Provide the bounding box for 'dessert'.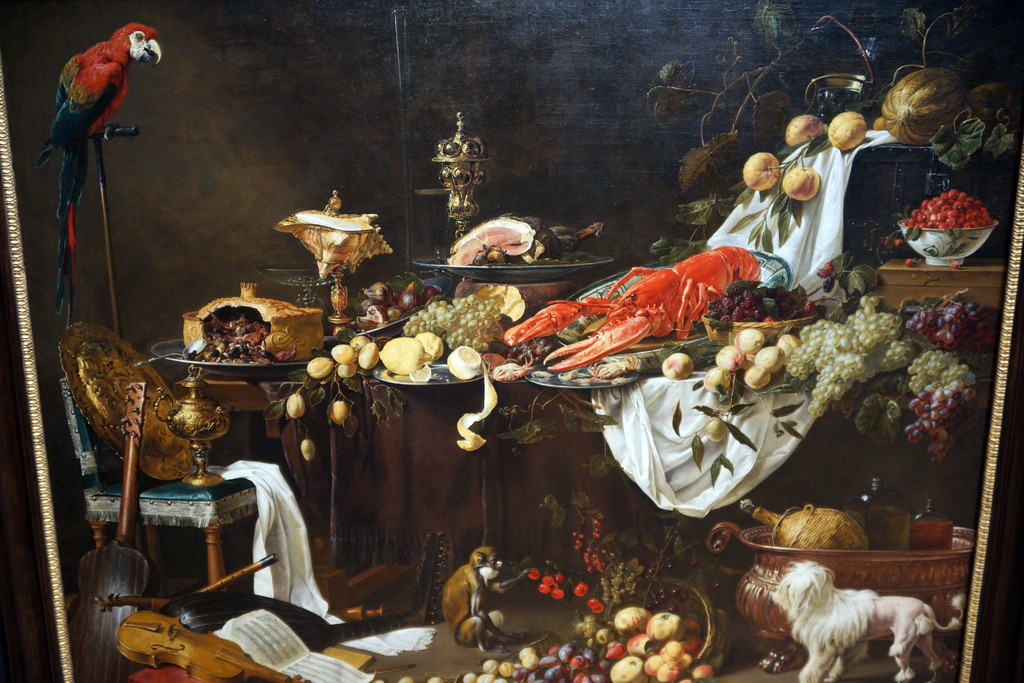
region(776, 309, 839, 372).
